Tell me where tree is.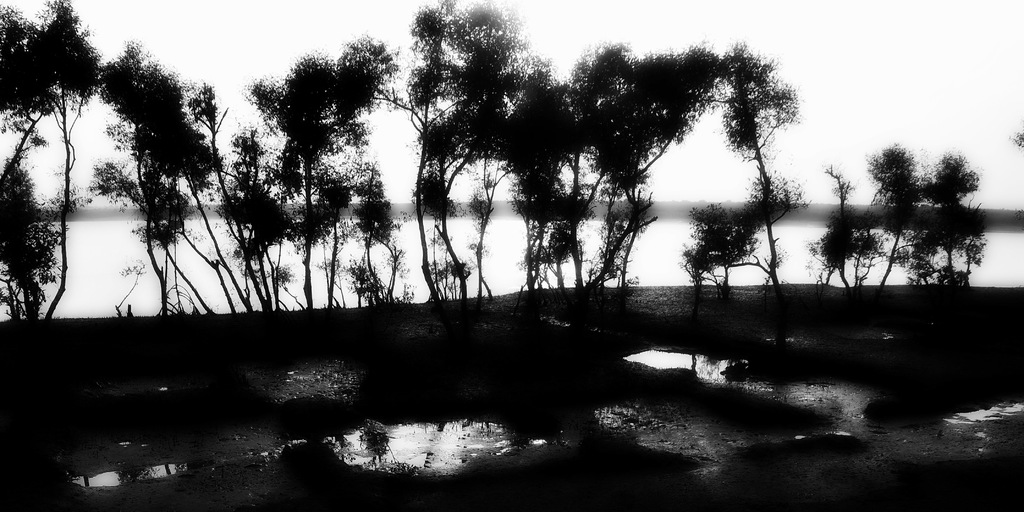
tree is at select_region(708, 31, 801, 294).
